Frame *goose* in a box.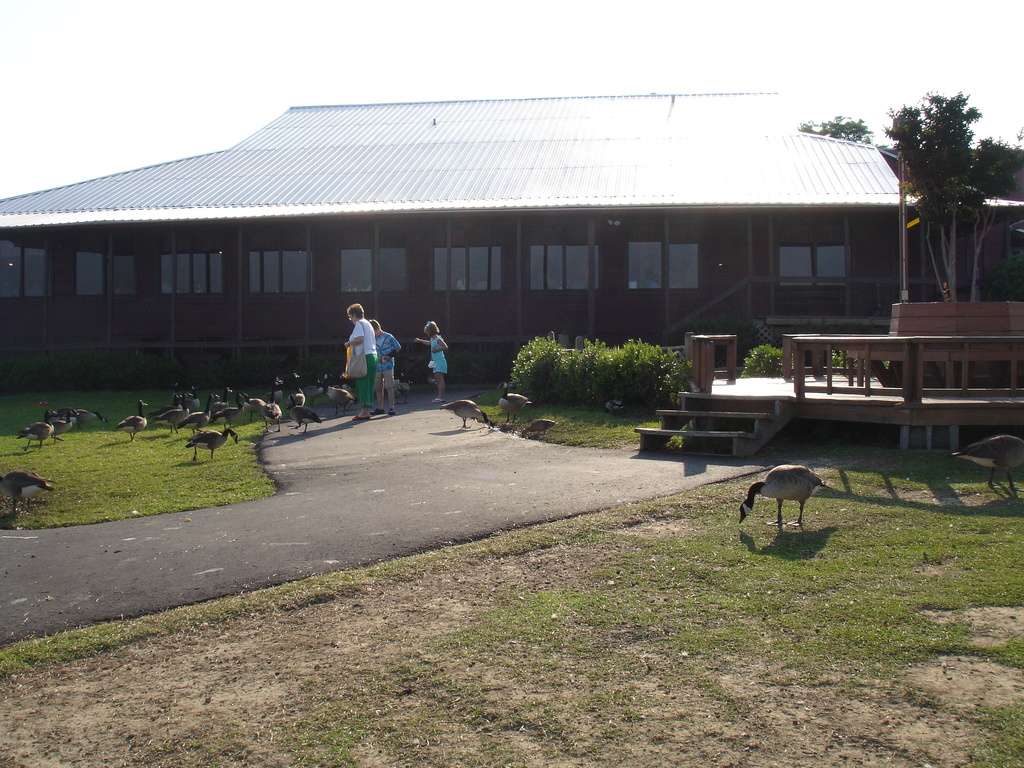
1/468/54/512.
